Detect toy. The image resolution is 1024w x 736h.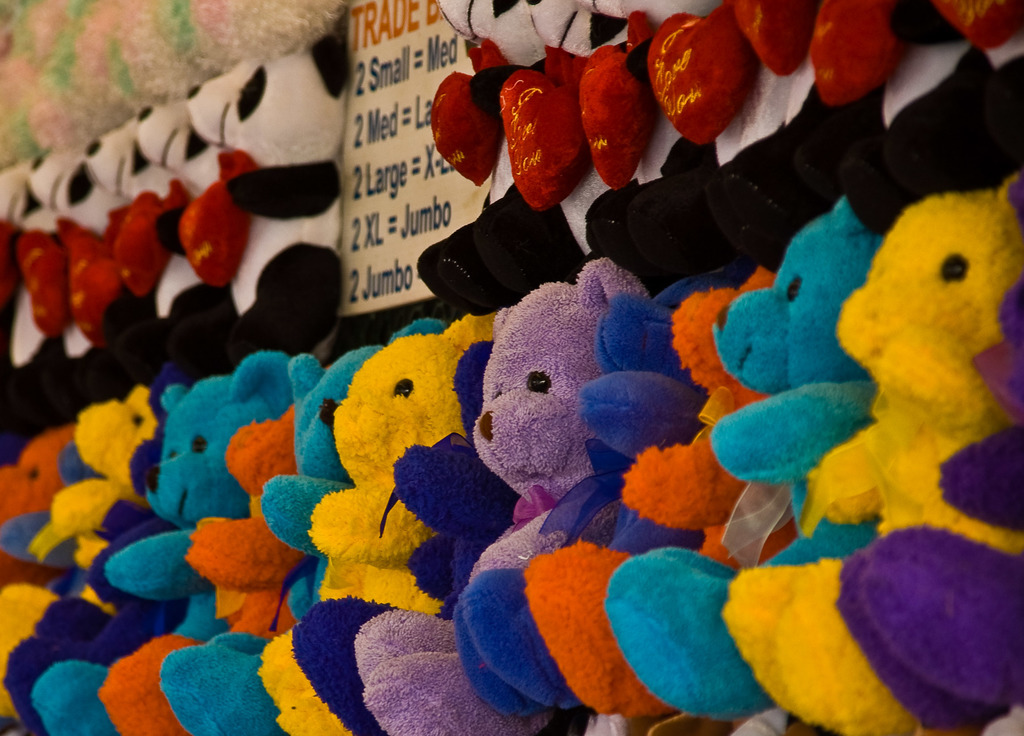
<box>407,0,528,325</box>.
